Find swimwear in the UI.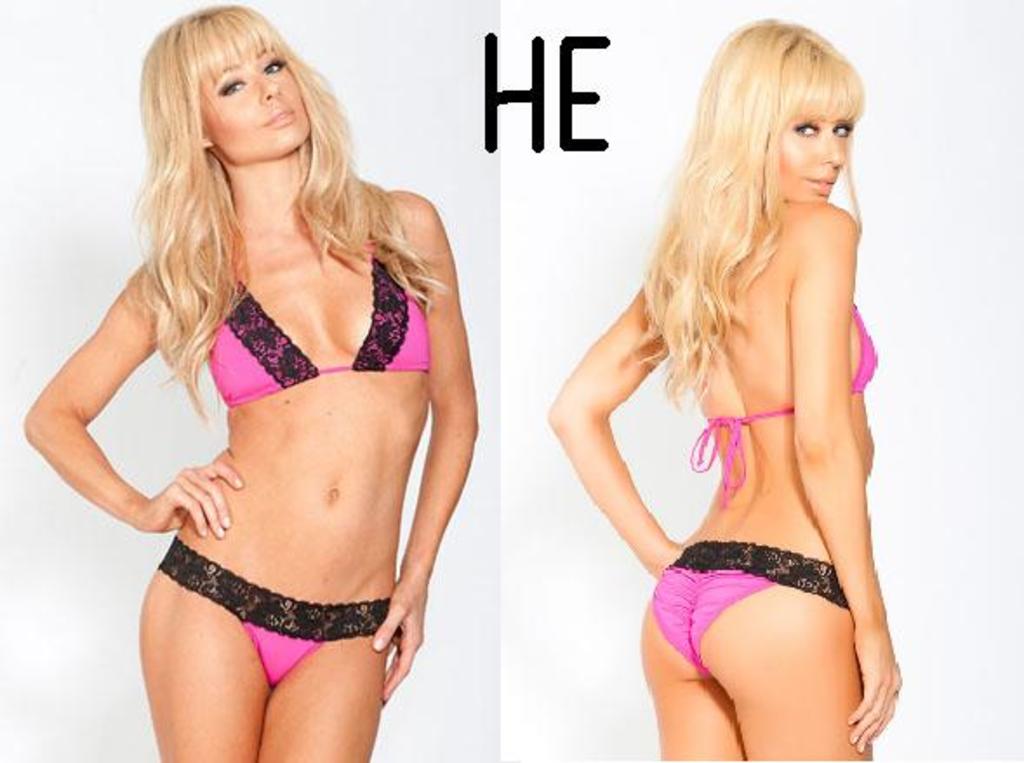
UI element at (647,534,850,673).
